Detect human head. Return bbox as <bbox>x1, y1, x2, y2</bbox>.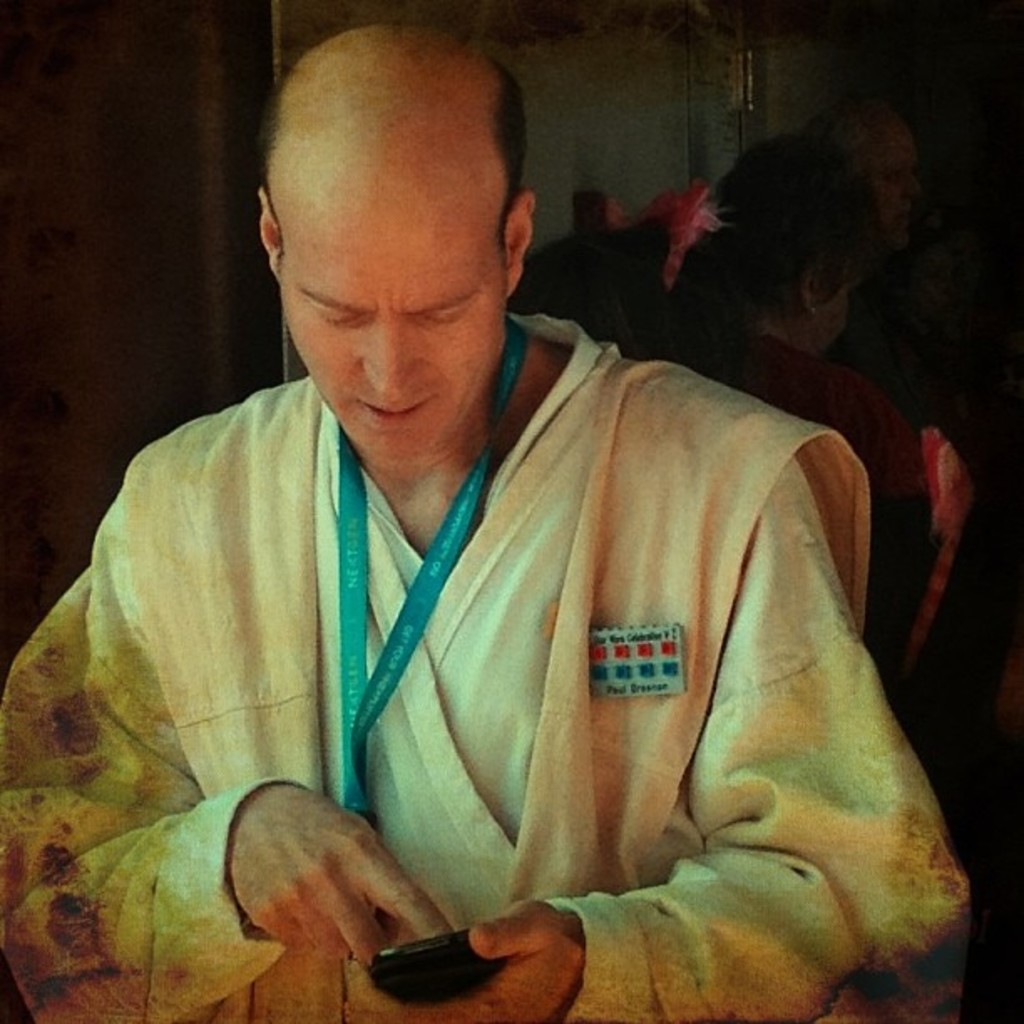
<bbox>815, 94, 922, 261</bbox>.
